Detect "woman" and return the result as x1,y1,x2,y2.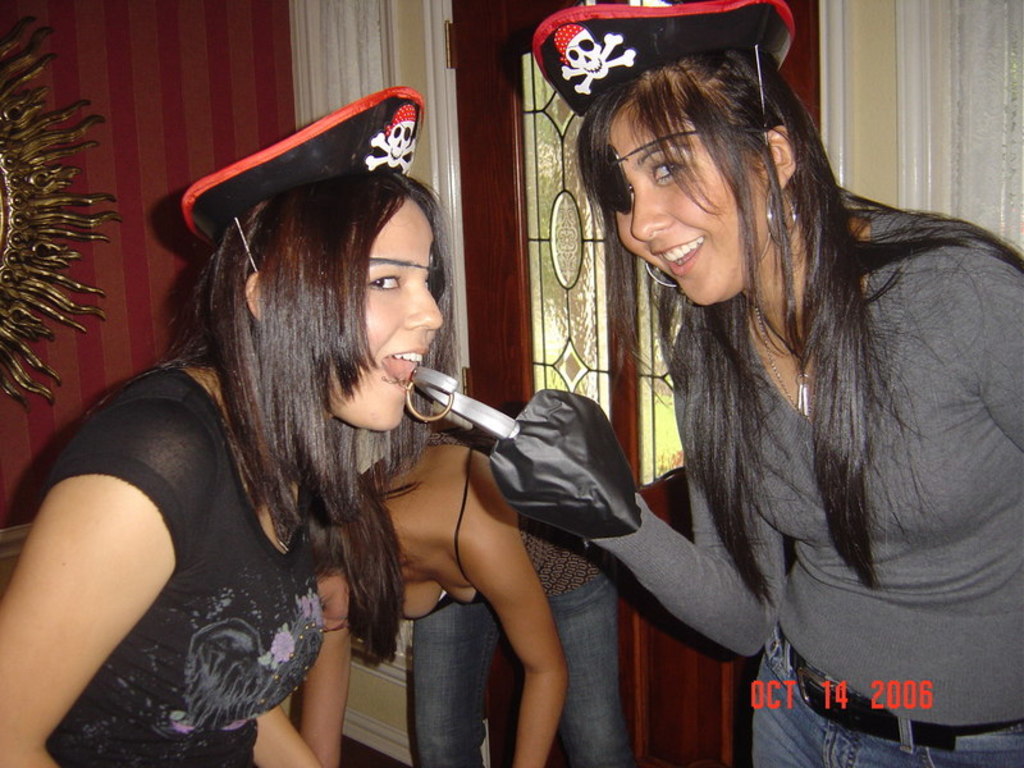
370,74,974,756.
